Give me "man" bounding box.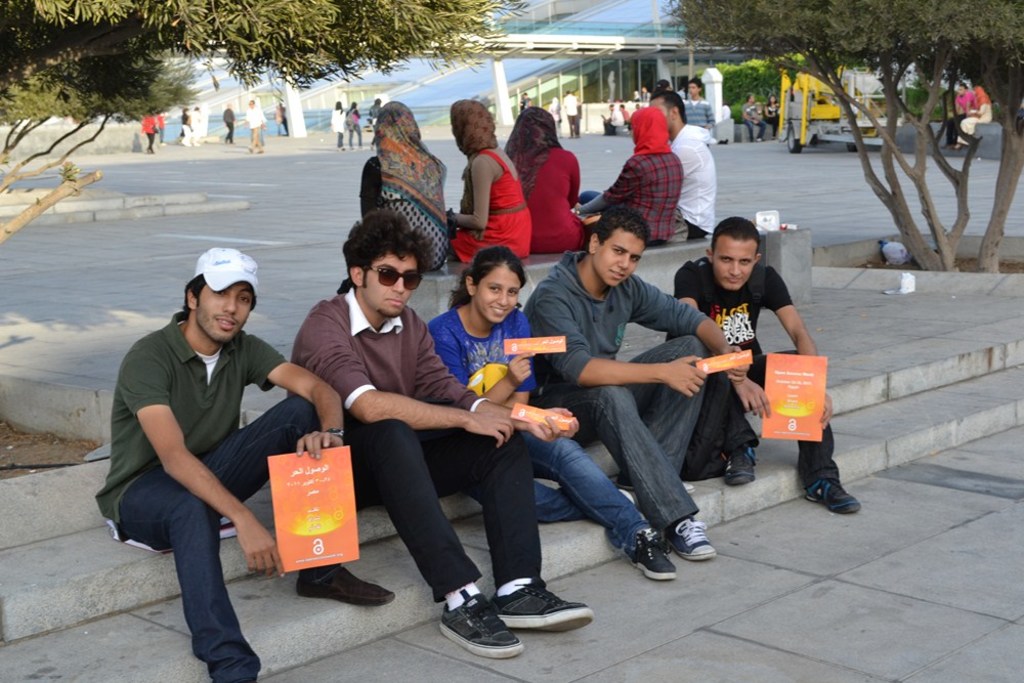
BBox(515, 201, 754, 563).
